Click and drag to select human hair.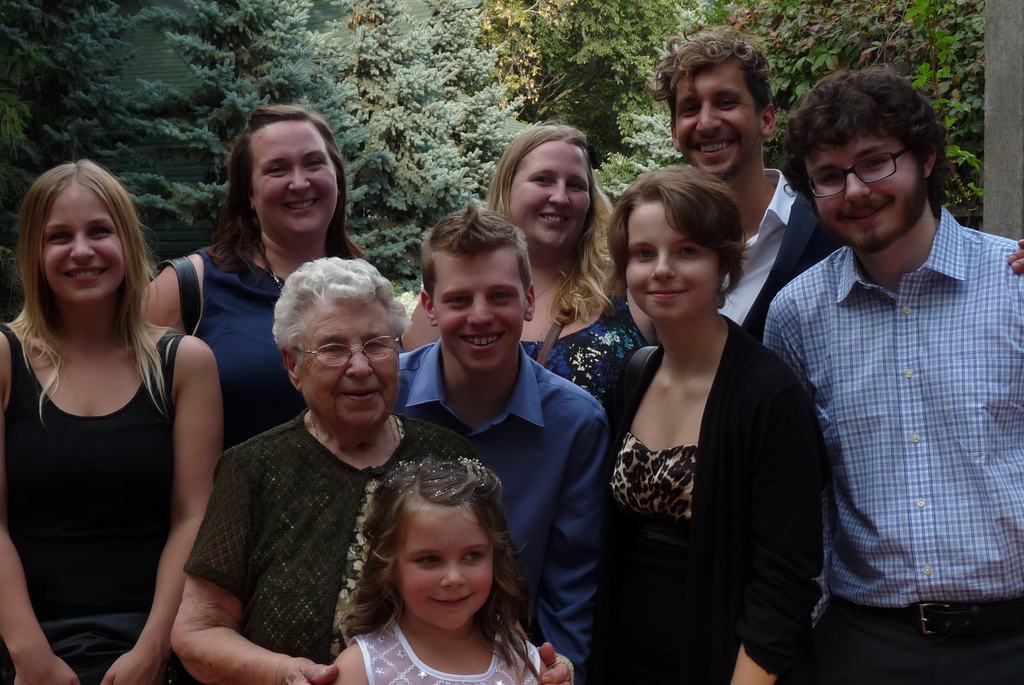
Selection: <bbox>643, 25, 774, 133</bbox>.
